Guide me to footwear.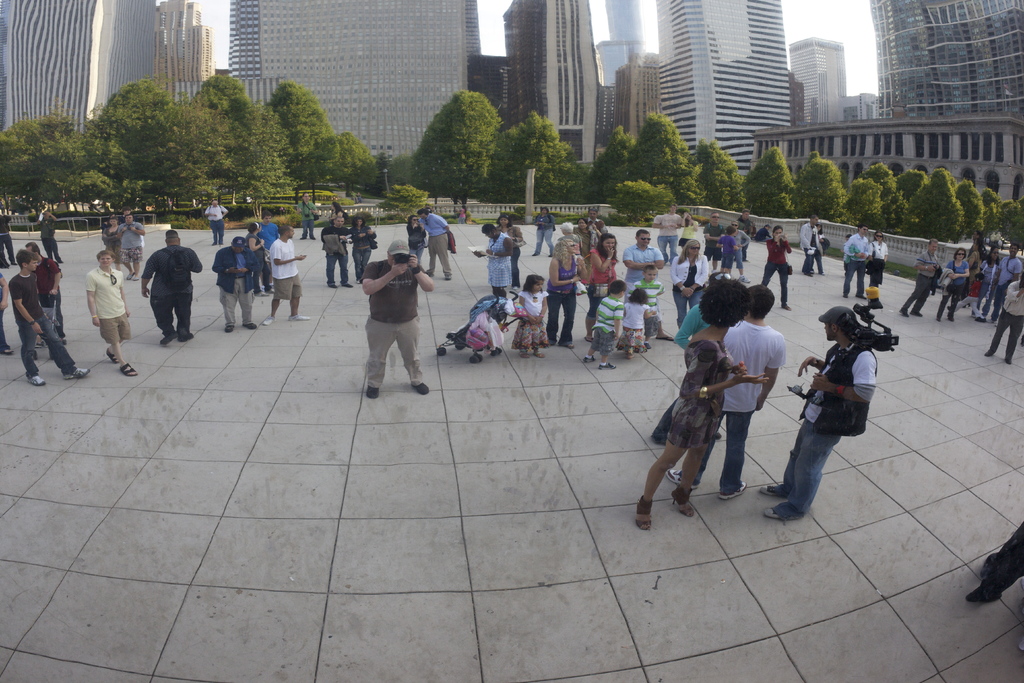
Guidance: crop(264, 313, 274, 322).
